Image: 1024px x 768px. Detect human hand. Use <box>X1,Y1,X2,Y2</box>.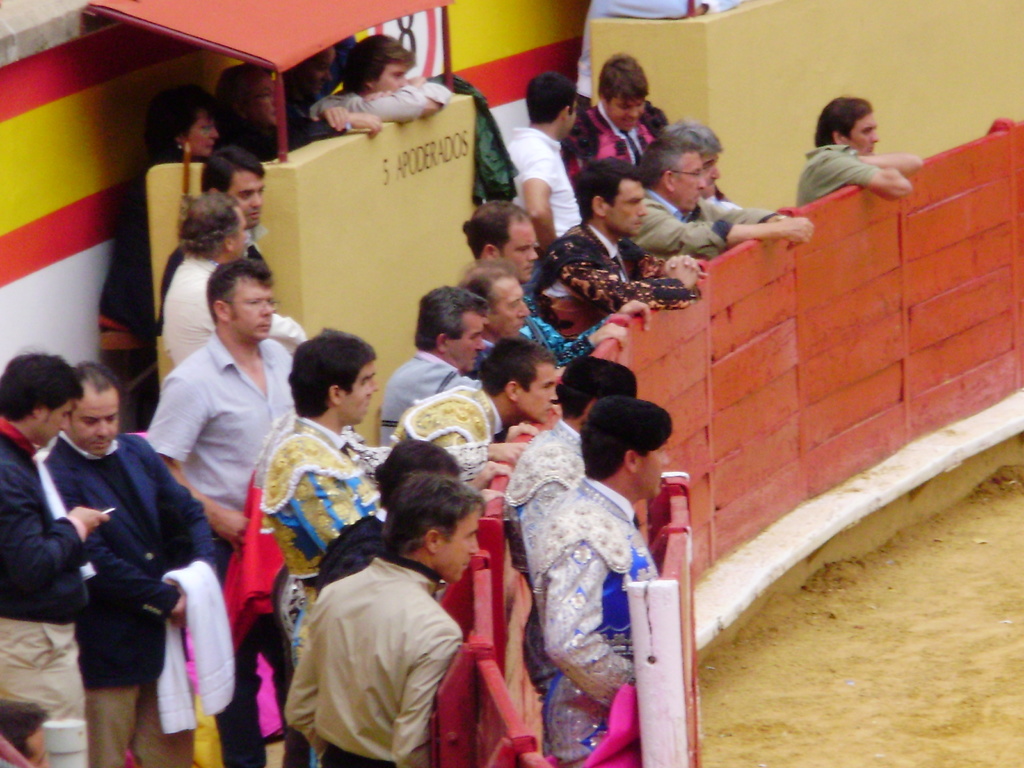
<box>492,442,525,467</box>.
